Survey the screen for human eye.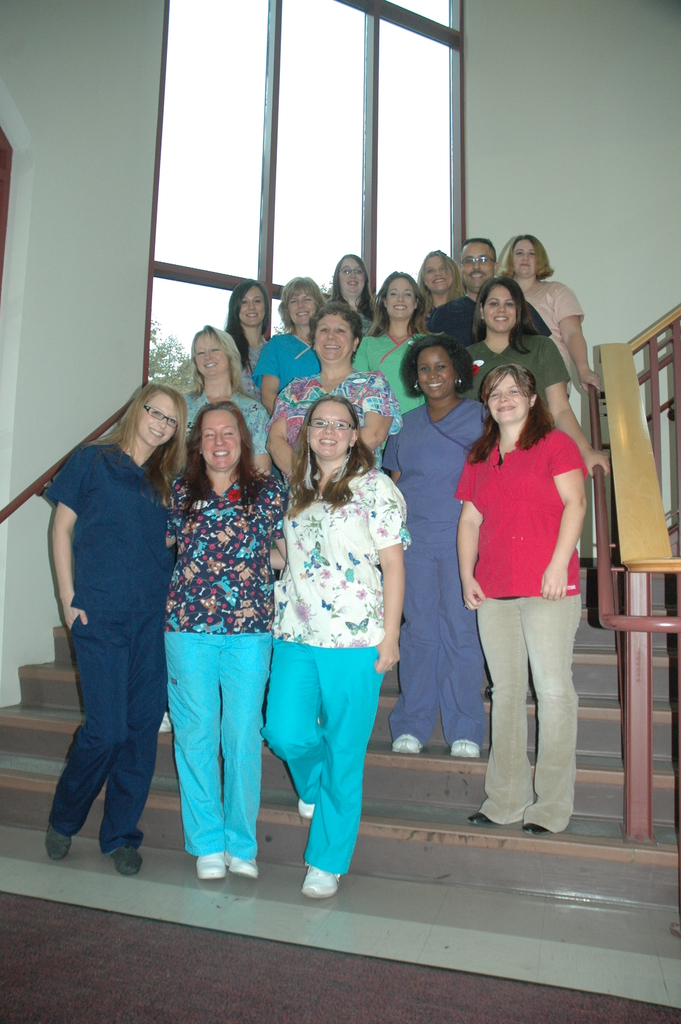
Survey found: box=[311, 417, 326, 427].
